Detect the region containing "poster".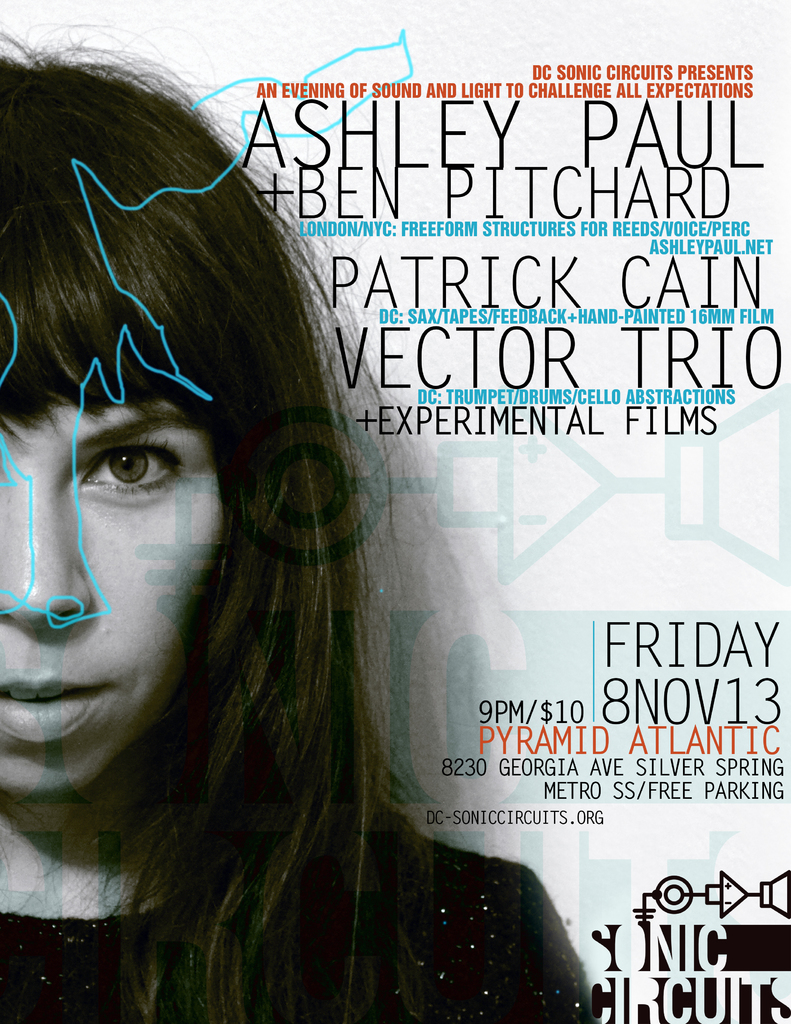
(0,0,790,1023).
